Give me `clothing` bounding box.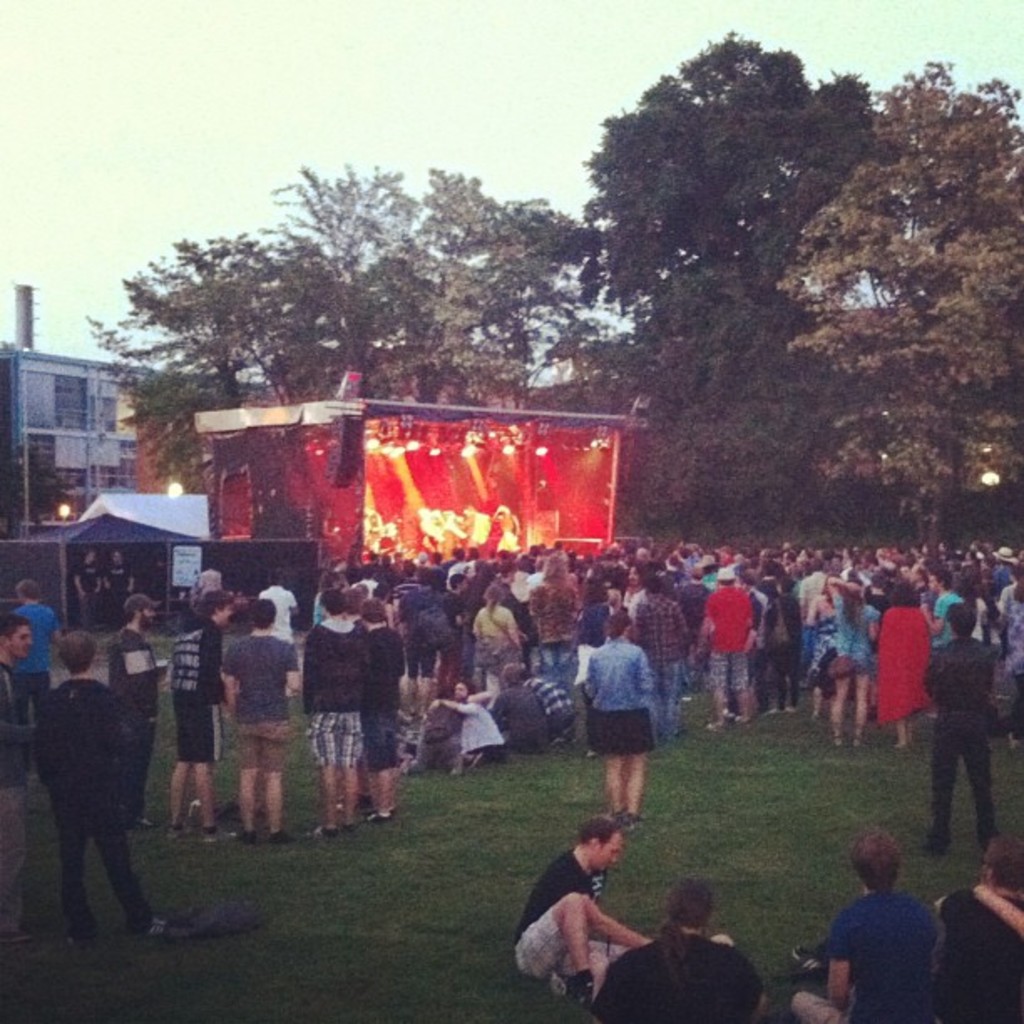
Rect(0, 781, 27, 929).
